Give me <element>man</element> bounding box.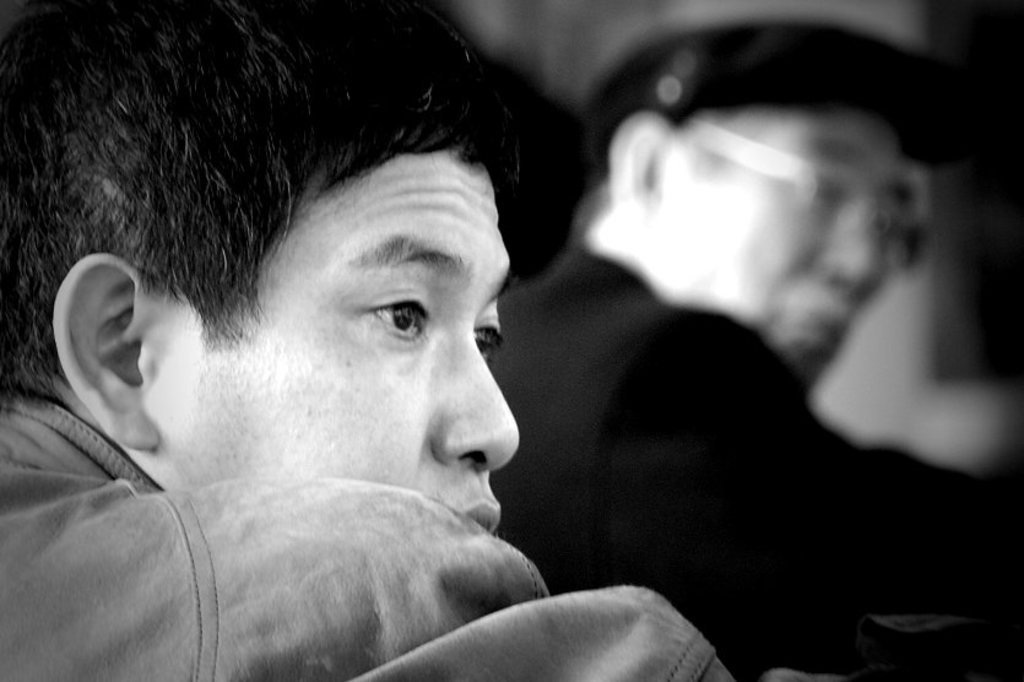
[left=0, top=0, right=753, bottom=681].
